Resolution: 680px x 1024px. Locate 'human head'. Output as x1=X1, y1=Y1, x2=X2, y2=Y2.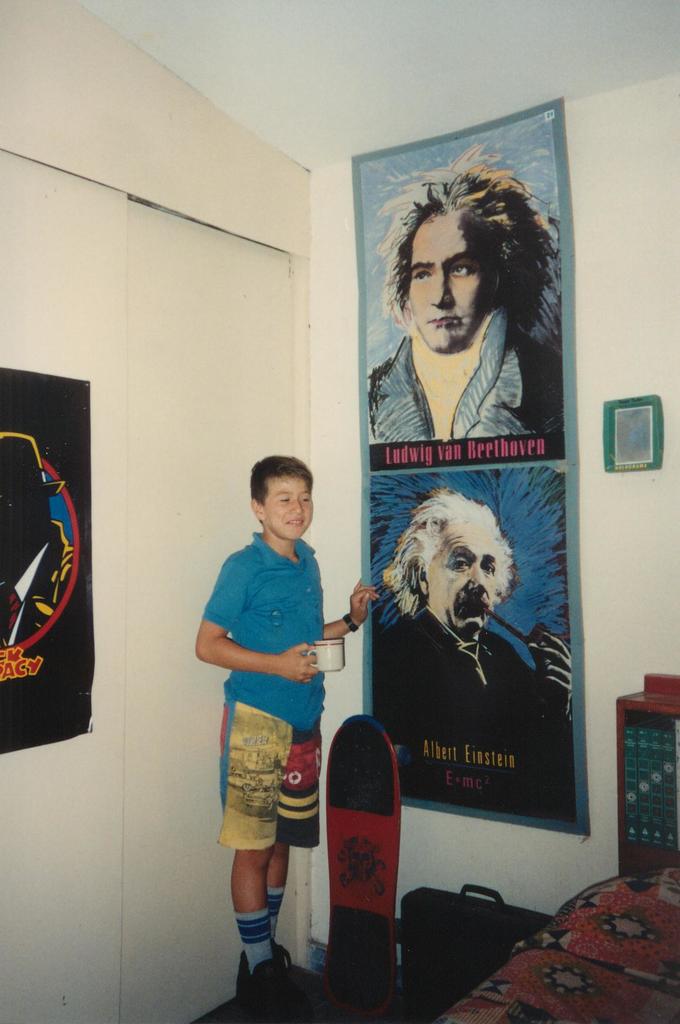
x1=378, y1=488, x2=519, y2=645.
